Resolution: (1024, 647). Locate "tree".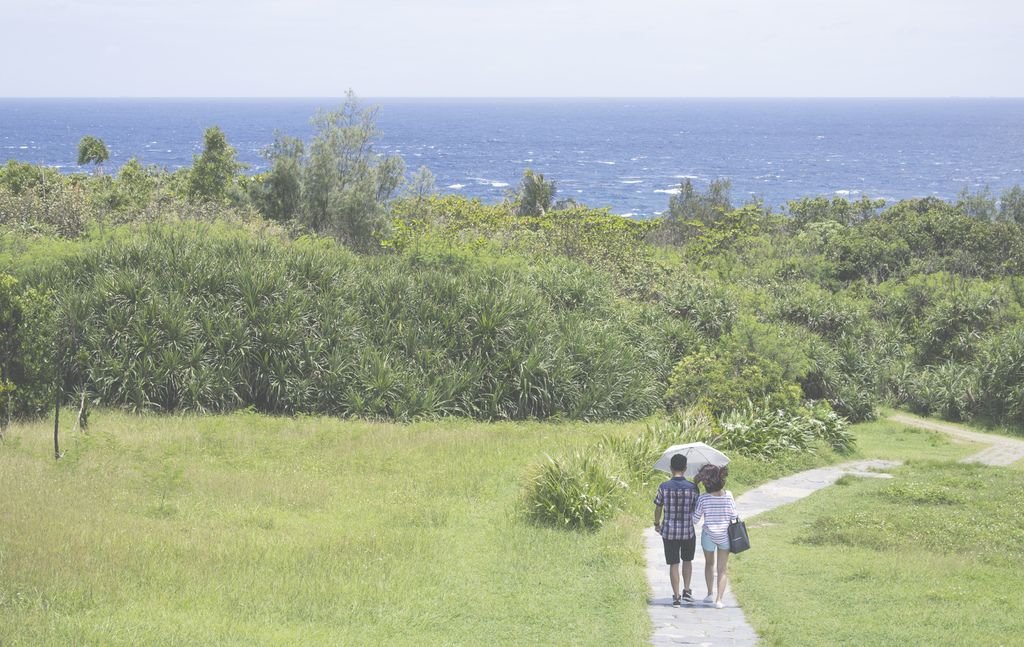
crop(772, 218, 848, 284).
